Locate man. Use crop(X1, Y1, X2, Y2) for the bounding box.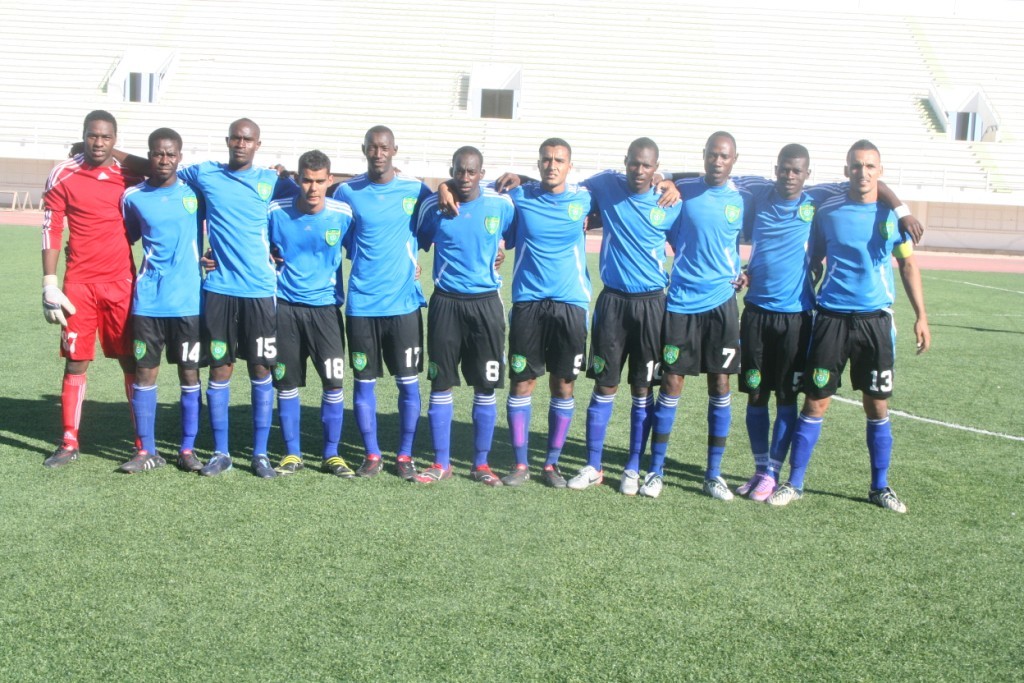
crop(680, 145, 921, 501).
